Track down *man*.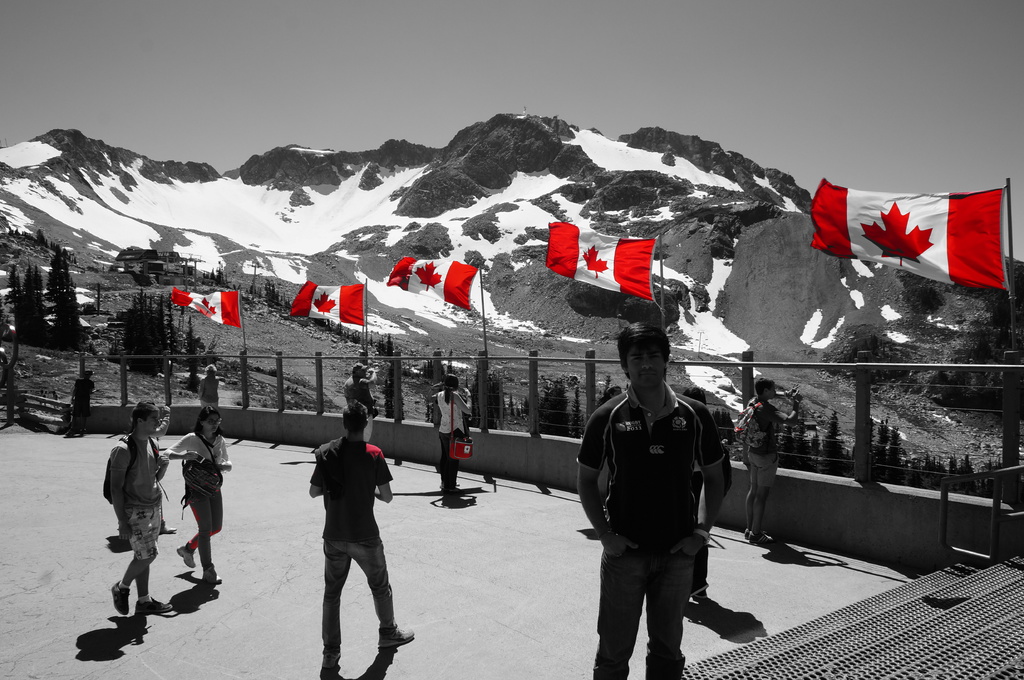
Tracked to box(344, 361, 376, 441).
